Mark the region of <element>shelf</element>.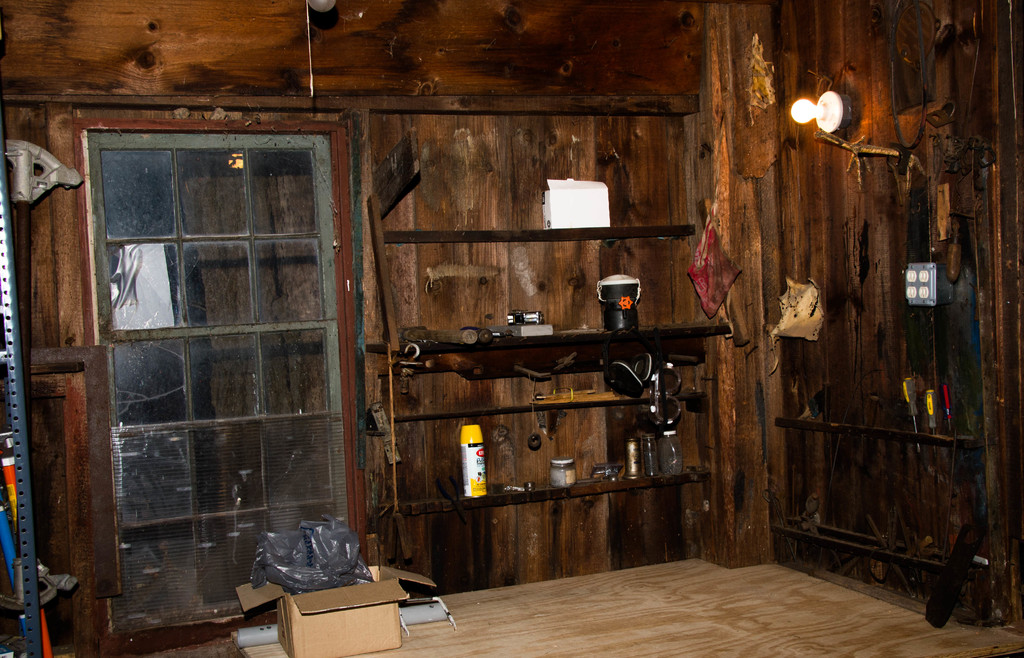
Region: Rect(781, 514, 995, 566).
